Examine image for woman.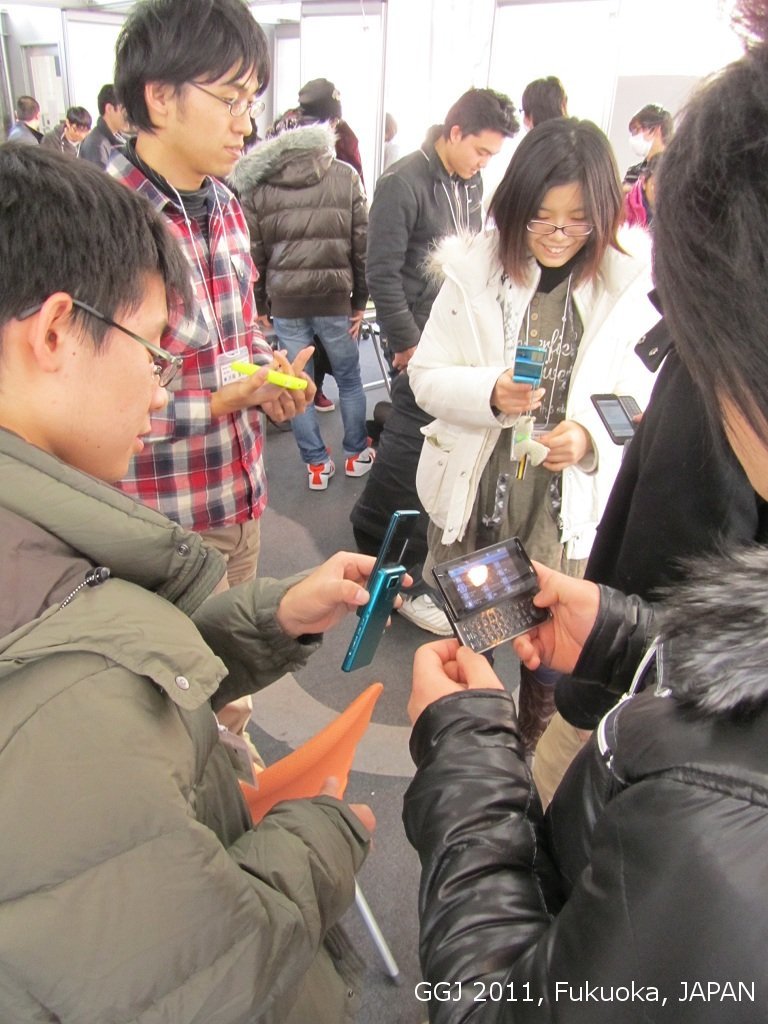
Examination result: [x1=386, y1=137, x2=641, y2=654].
